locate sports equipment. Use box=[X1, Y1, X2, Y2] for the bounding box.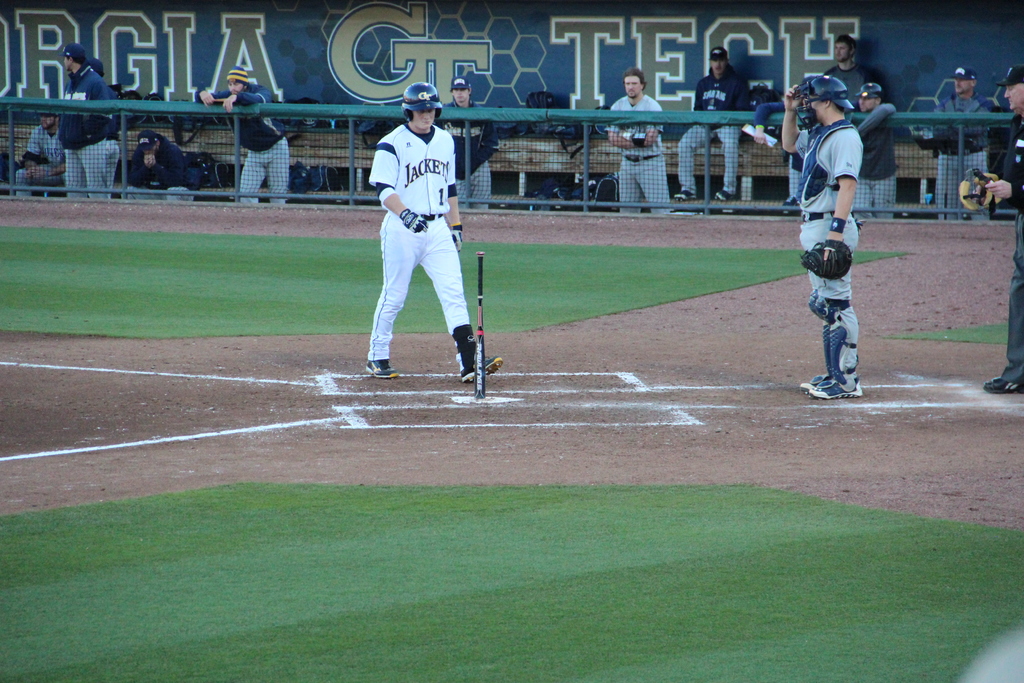
box=[400, 210, 428, 233].
